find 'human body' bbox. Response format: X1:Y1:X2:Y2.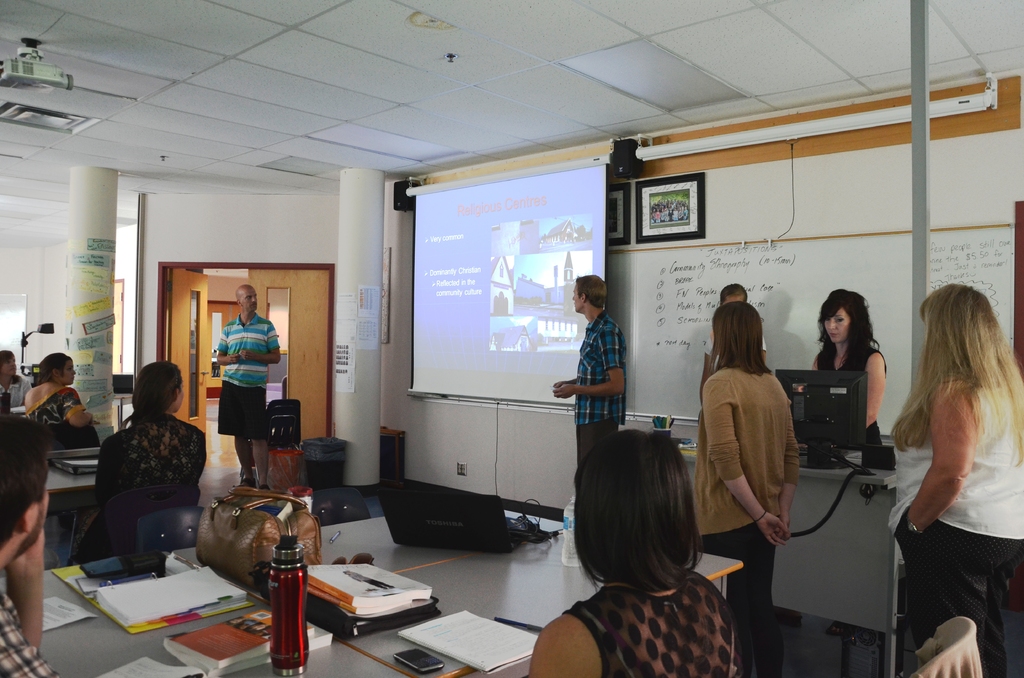
26:387:90:428.
